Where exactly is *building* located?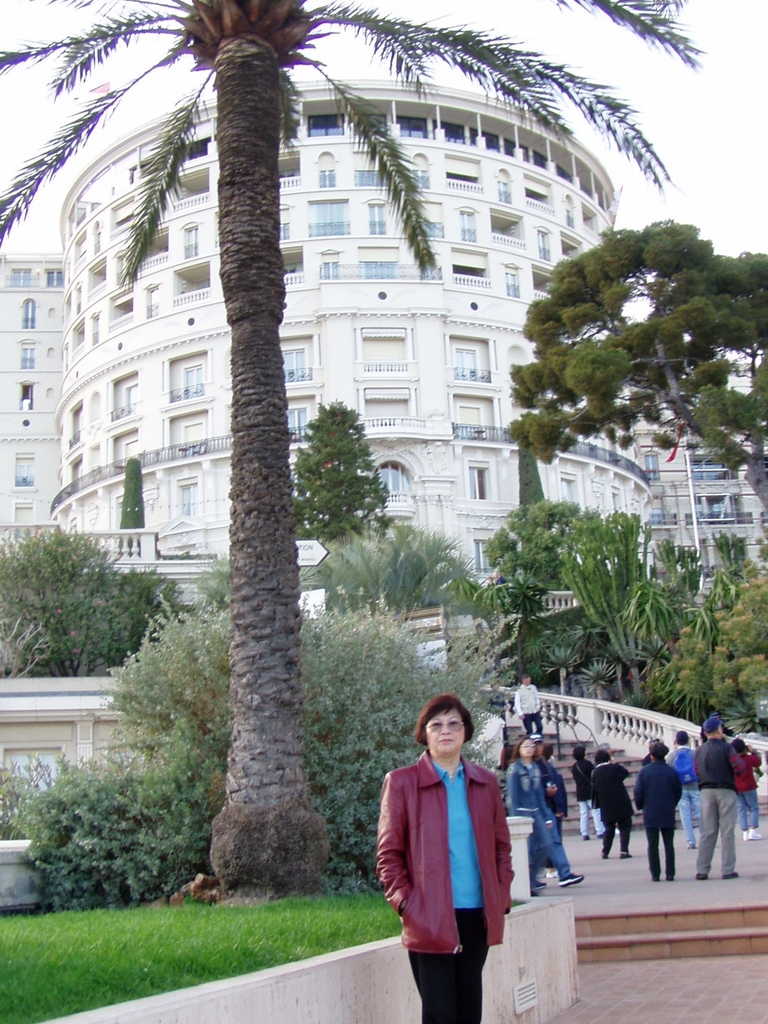
Its bounding box is [0, 78, 767, 596].
